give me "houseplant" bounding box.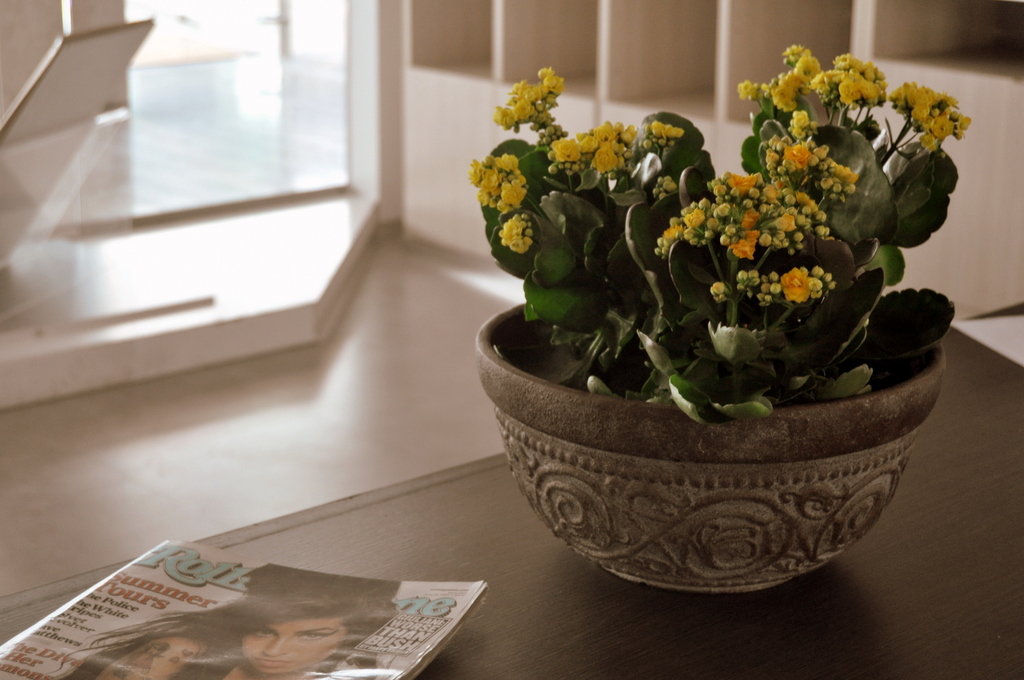
471/51/956/592.
